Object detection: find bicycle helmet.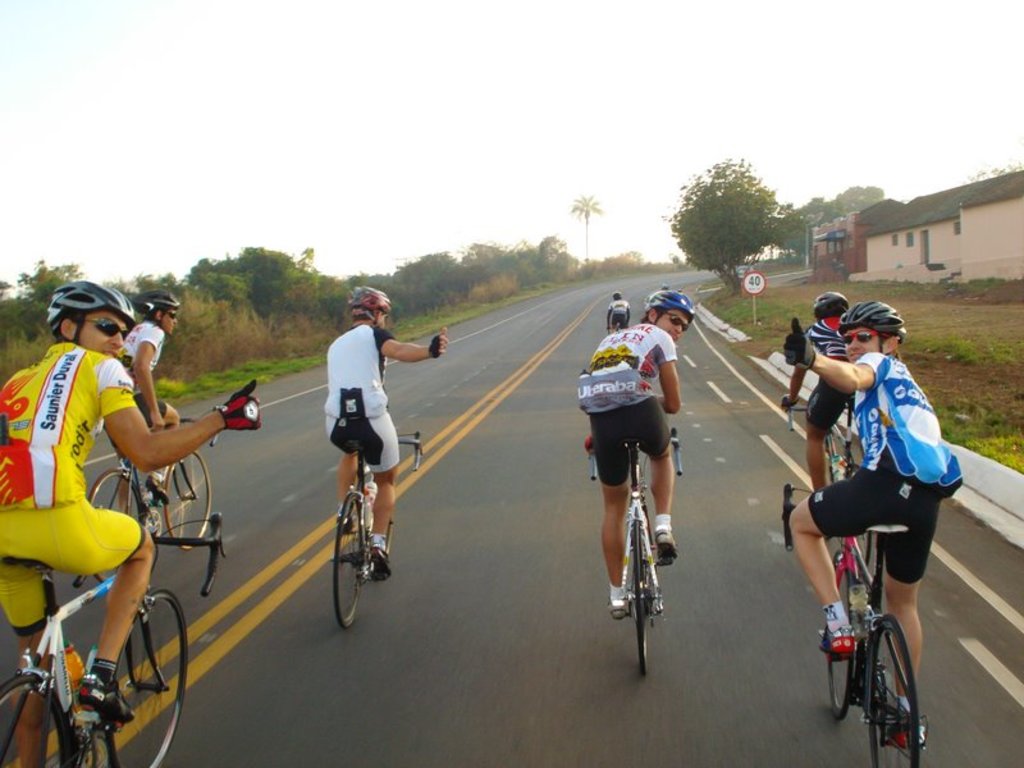
pyautogui.locateOnScreen(649, 285, 692, 323).
